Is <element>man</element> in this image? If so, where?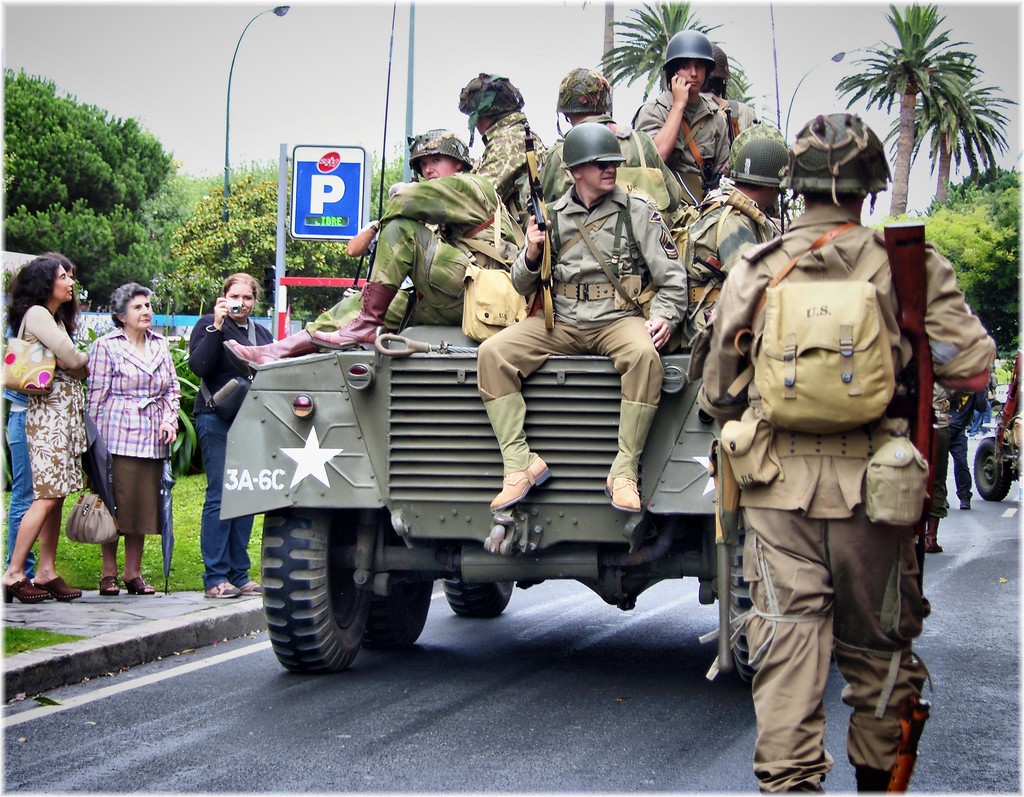
Yes, at <region>708, 148, 947, 787</region>.
